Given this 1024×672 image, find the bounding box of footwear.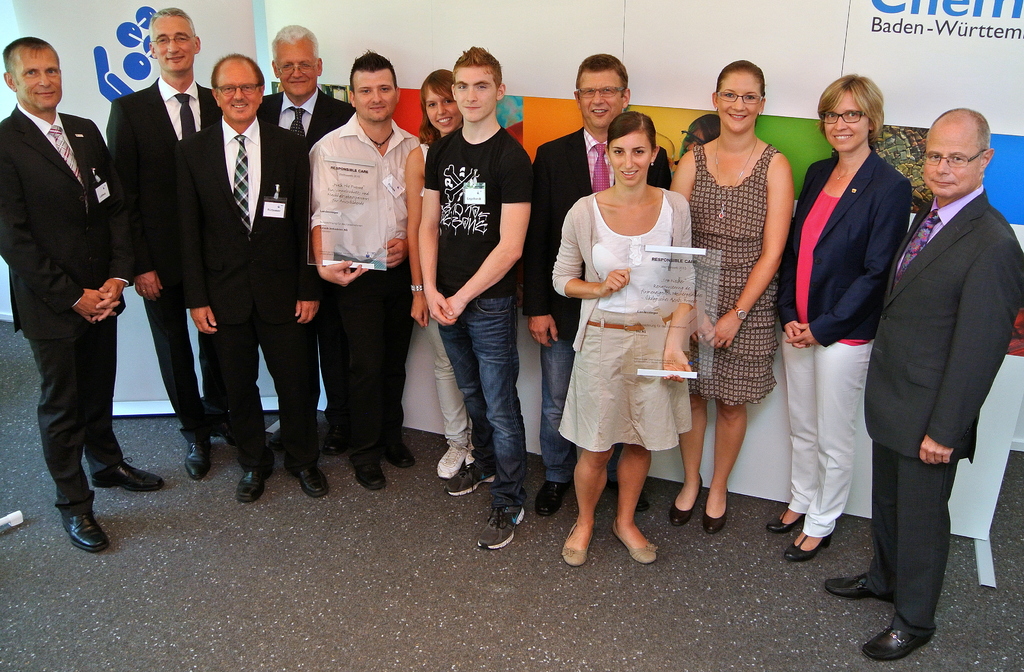
328,425,345,454.
